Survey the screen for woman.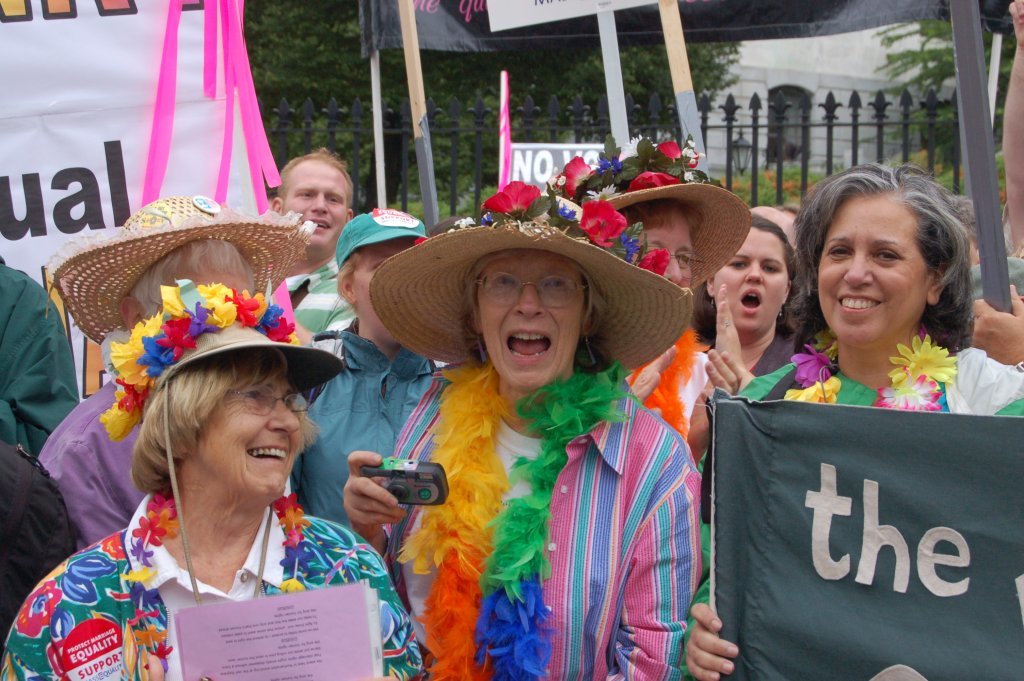
Survey found: pyautogui.locateOnScreen(0, 314, 424, 680).
